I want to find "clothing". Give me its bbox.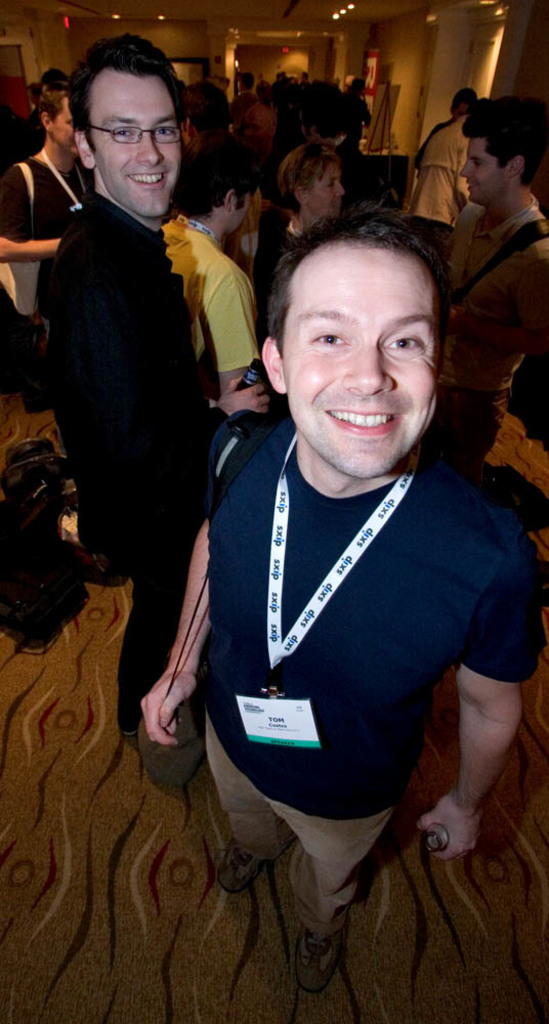
[x1=248, y1=96, x2=272, y2=152].
